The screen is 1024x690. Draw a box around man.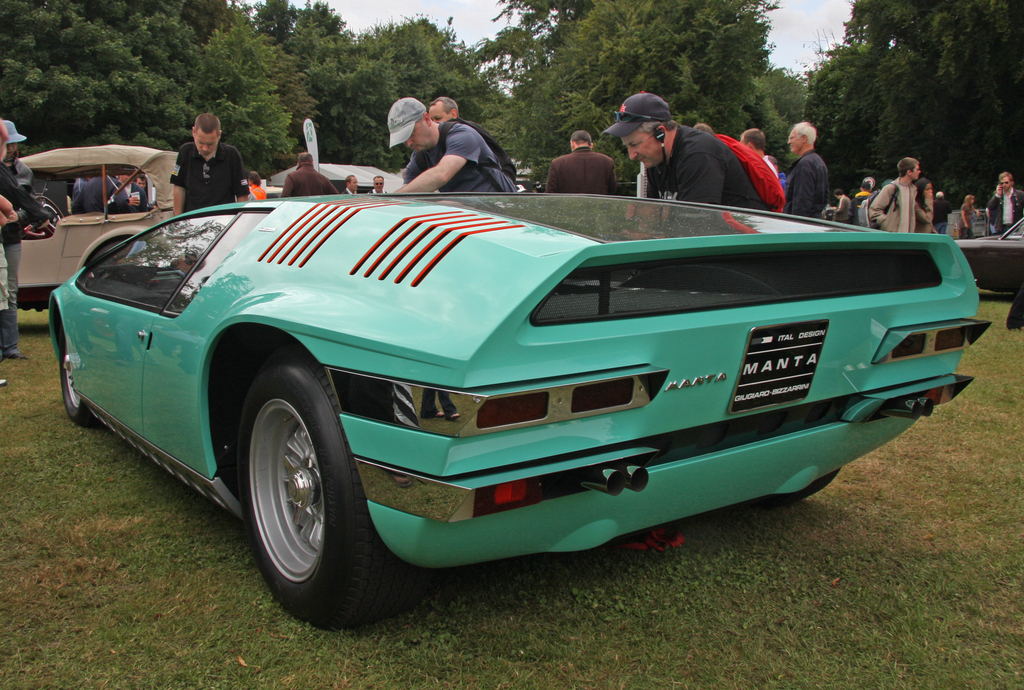
box=[0, 121, 31, 361].
